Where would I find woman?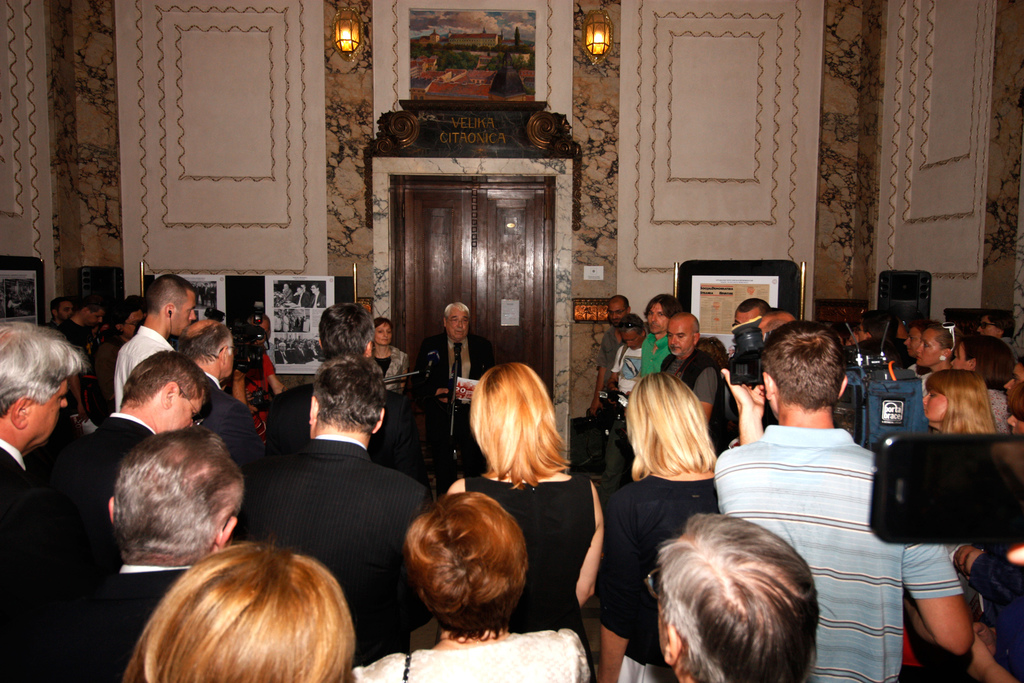
At {"x1": 446, "y1": 368, "x2": 609, "y2": 682}.
